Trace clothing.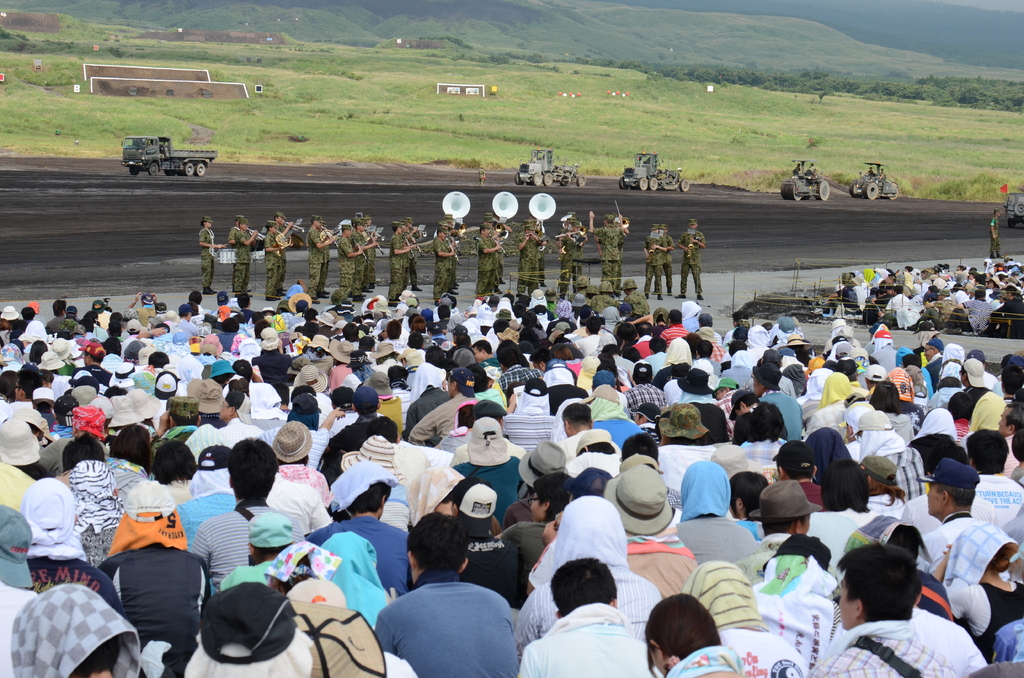
Traced to [left=517, top=494, right=667, bottom=648].
